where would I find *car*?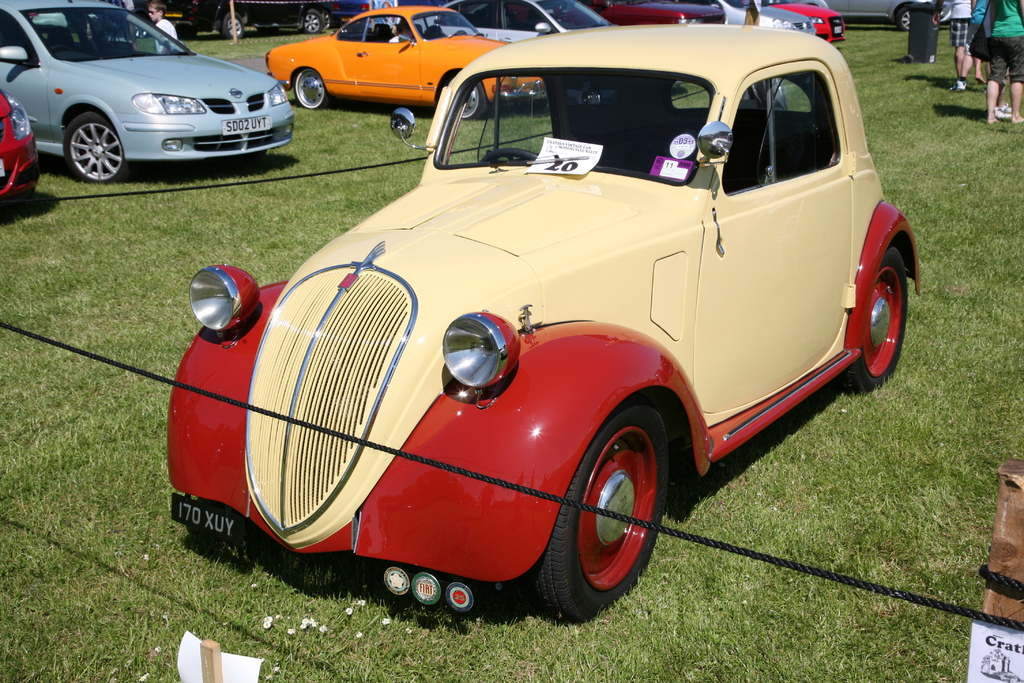
At pyautogui.locateOnScreen(692, 0, 813, 35).
